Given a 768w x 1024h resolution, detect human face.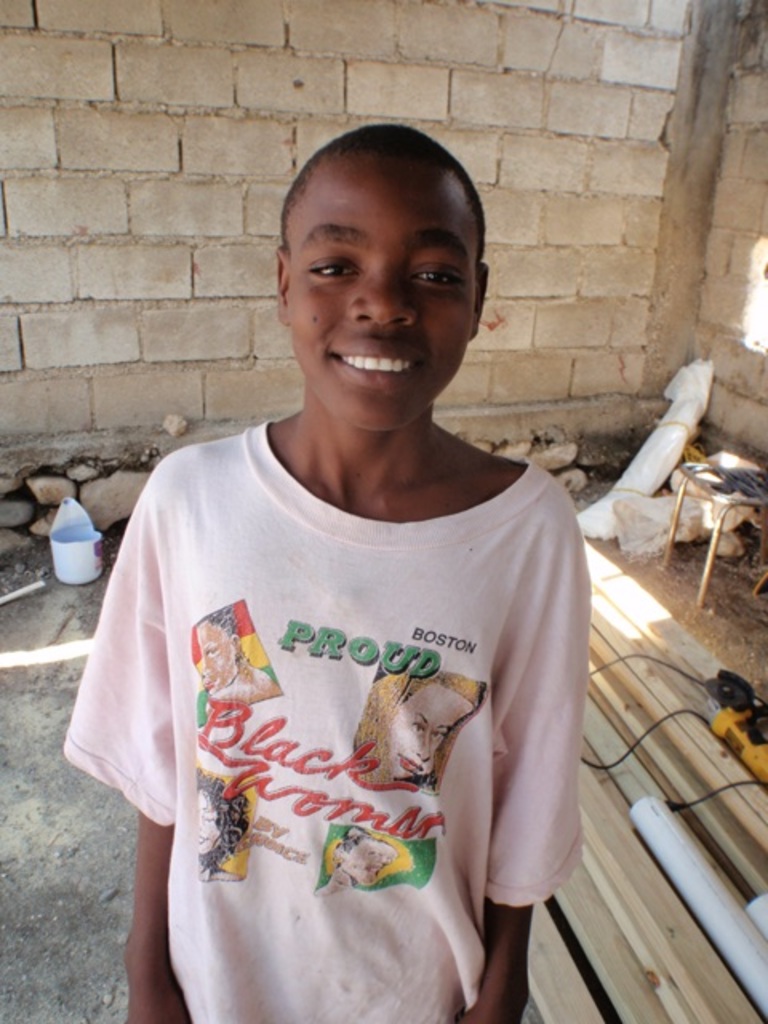
(x1=198, y1=624, x2=237, y2=690).
